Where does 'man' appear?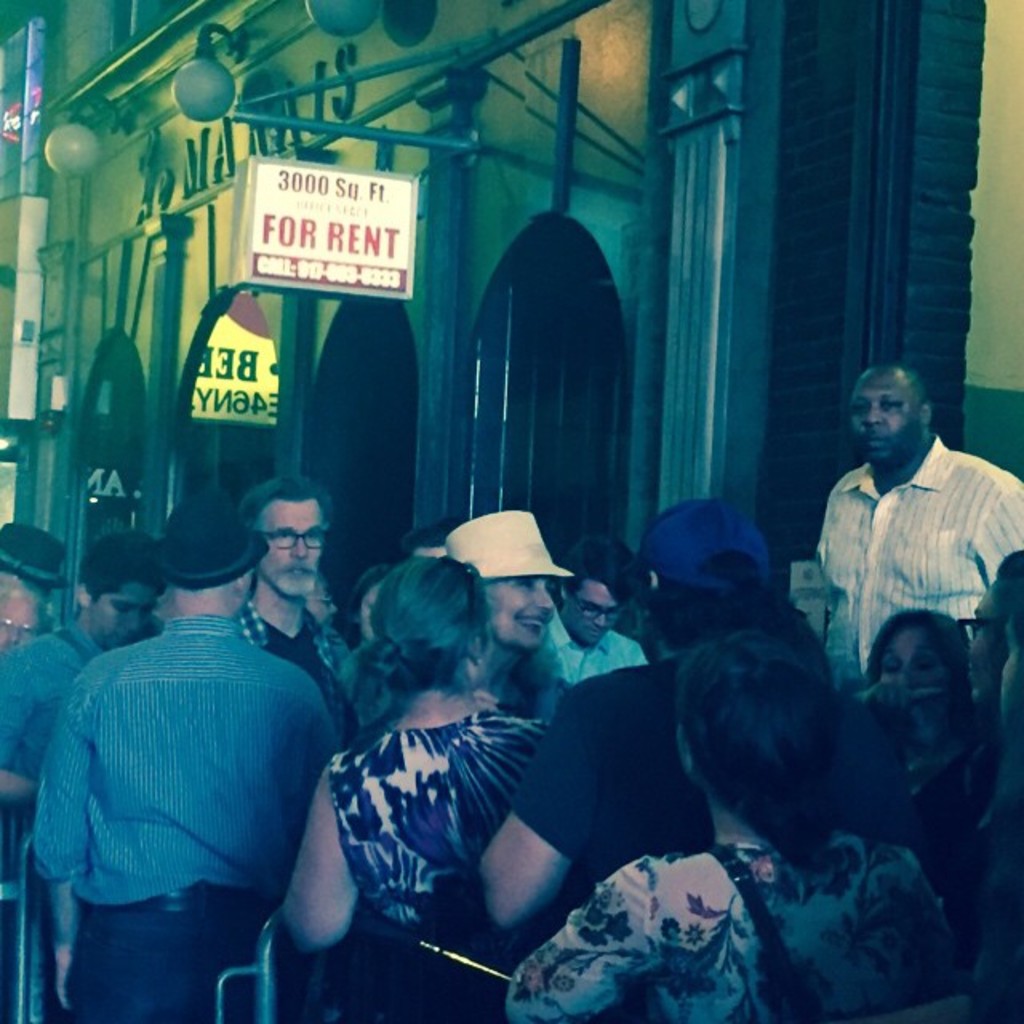
Appears at select_region(35, 490, 342, 1022).
